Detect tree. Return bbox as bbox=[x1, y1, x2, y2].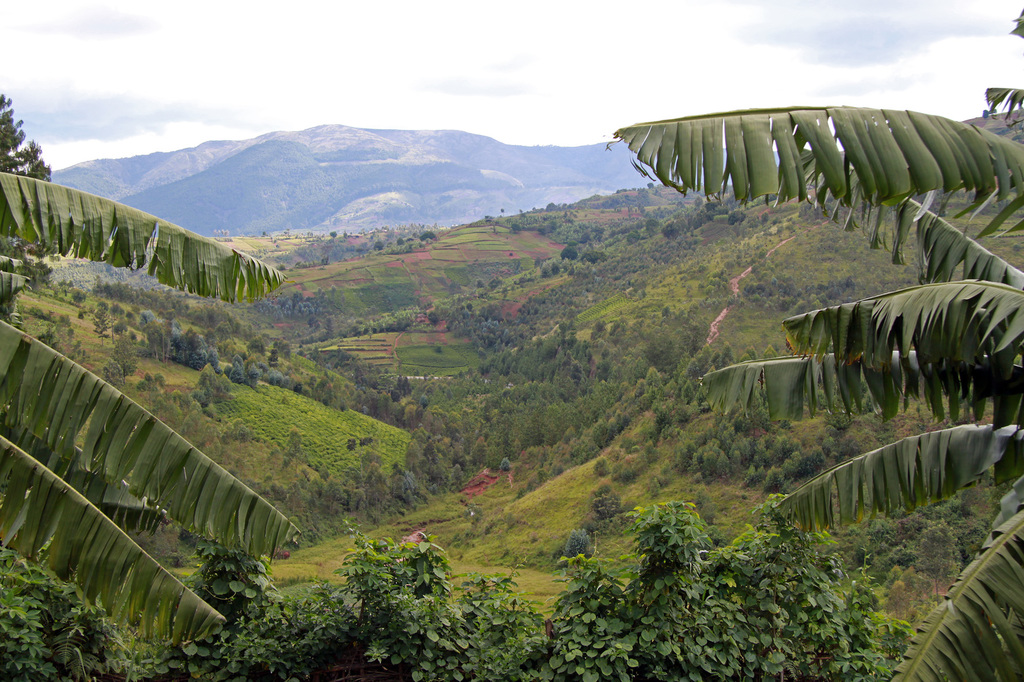
bbox=[517, 277, 537, 289].
